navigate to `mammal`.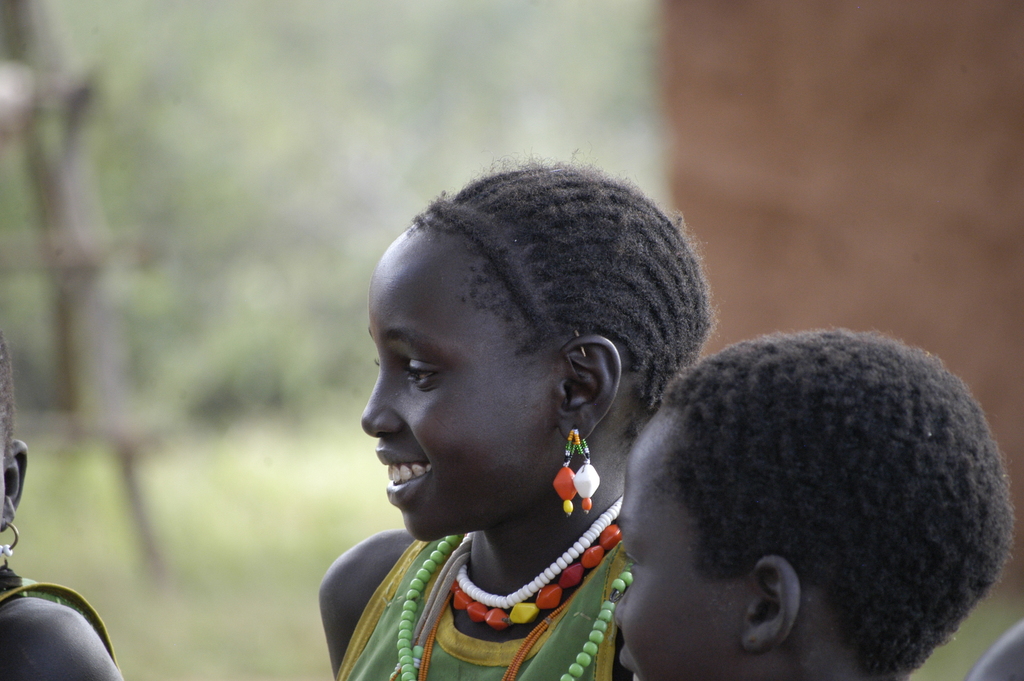
Navigation target: bbox(0, 320, 130, 680).
